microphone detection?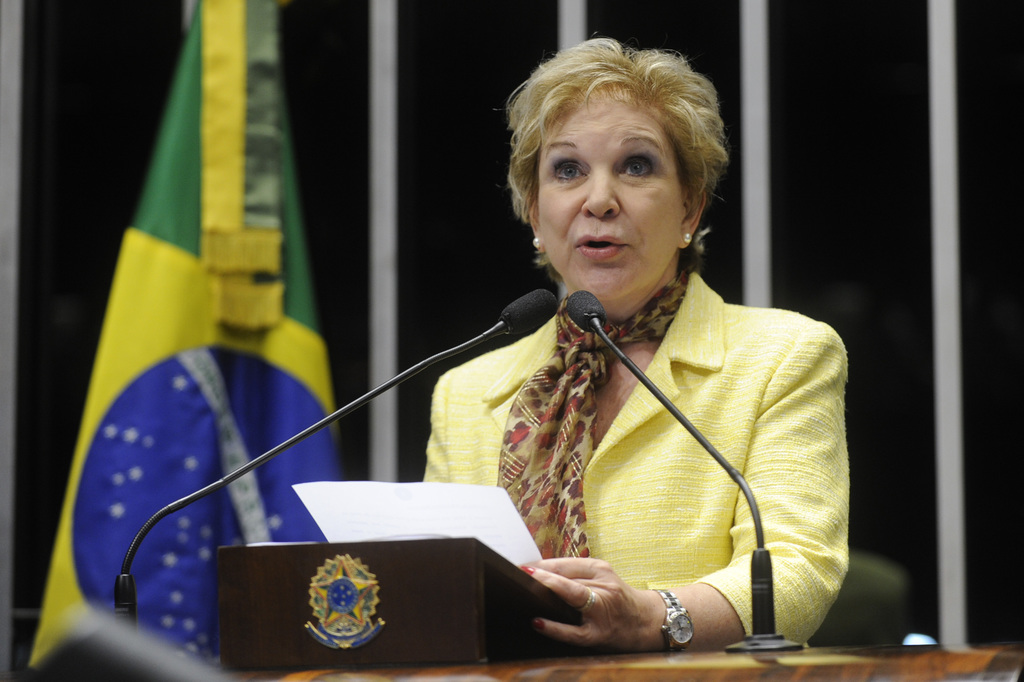
pyautogui.locateOnScreen(109, 286, 558, 628)
